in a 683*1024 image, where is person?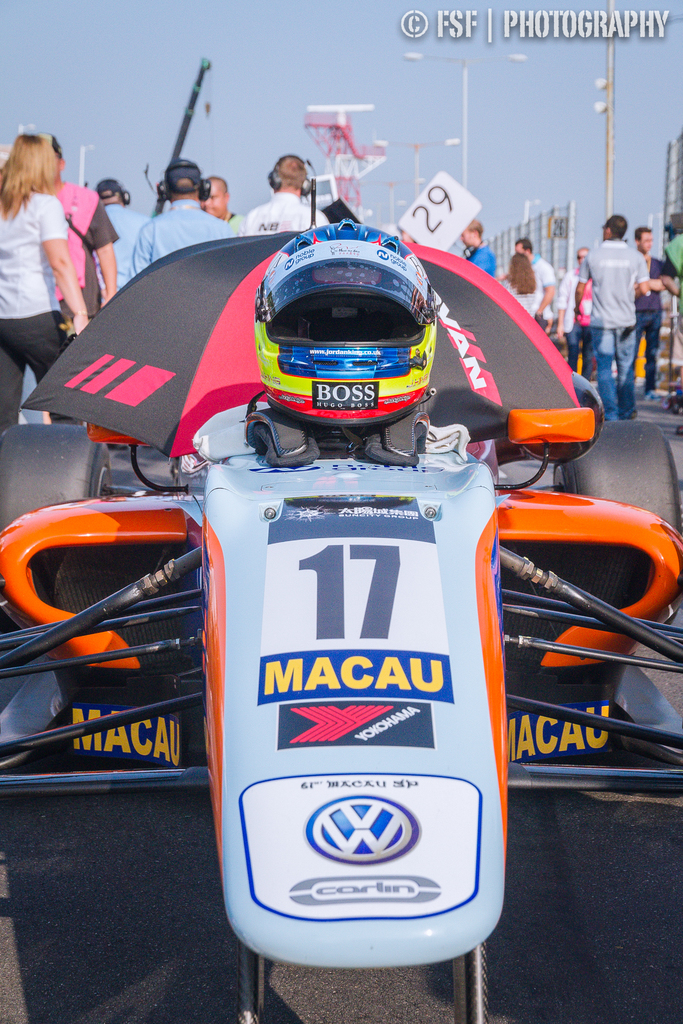
{"x1": 452, "y1": 211, "x2": 508, "y2": 275}.
